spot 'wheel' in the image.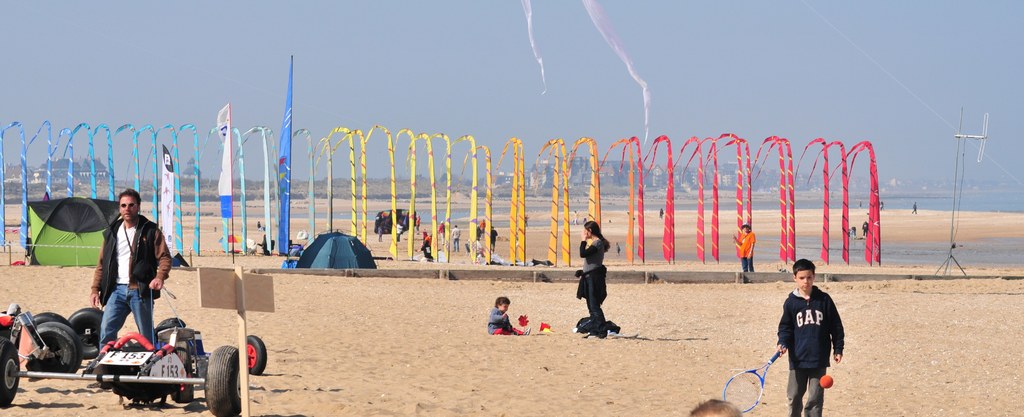
'wheel' found at 181/336/239/409.
